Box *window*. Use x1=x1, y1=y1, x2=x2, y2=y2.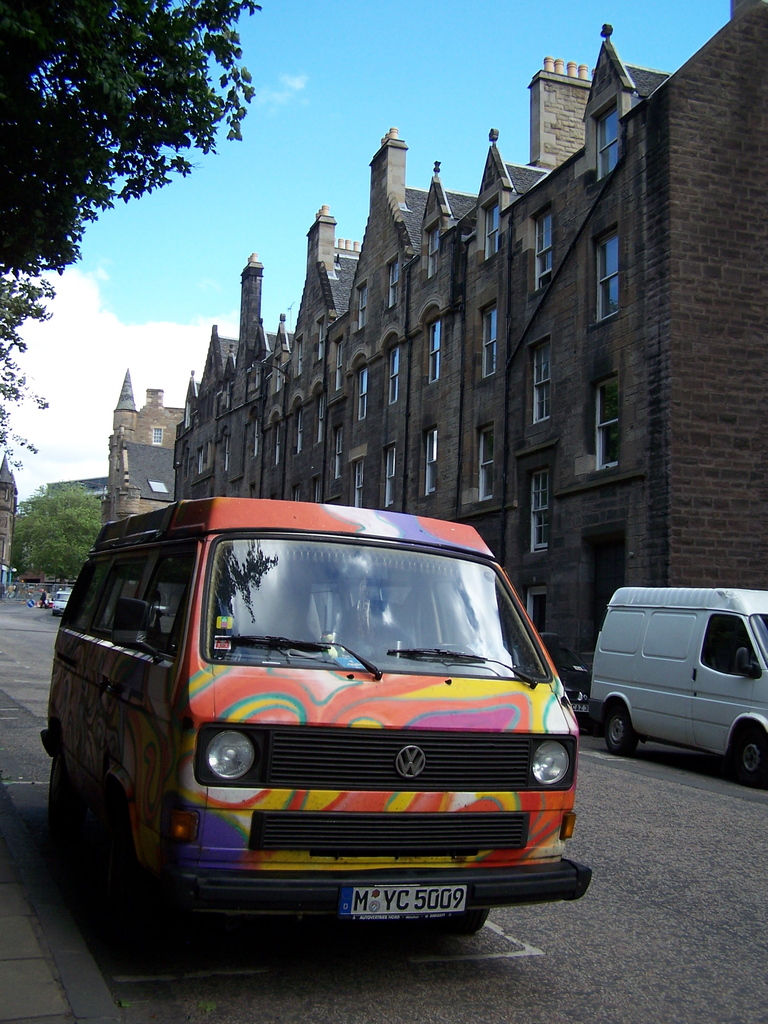
x1=148, y1=480, x2=170, y2=494.
